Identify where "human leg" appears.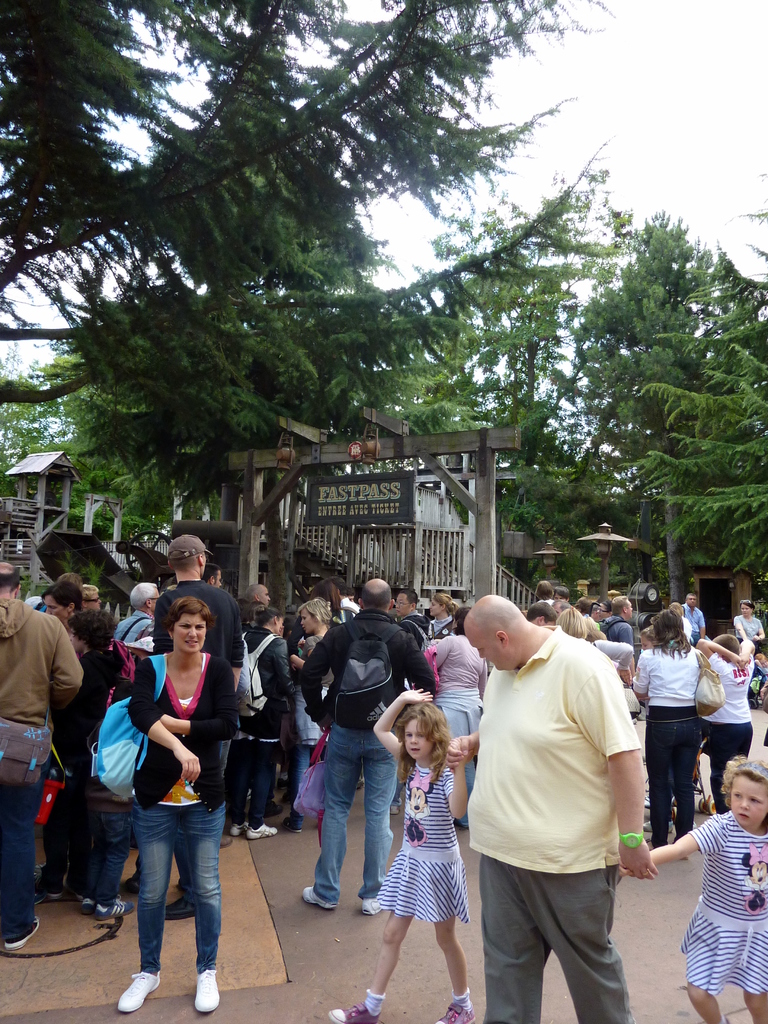
Appears at crop(165, 841, 196, 920).
